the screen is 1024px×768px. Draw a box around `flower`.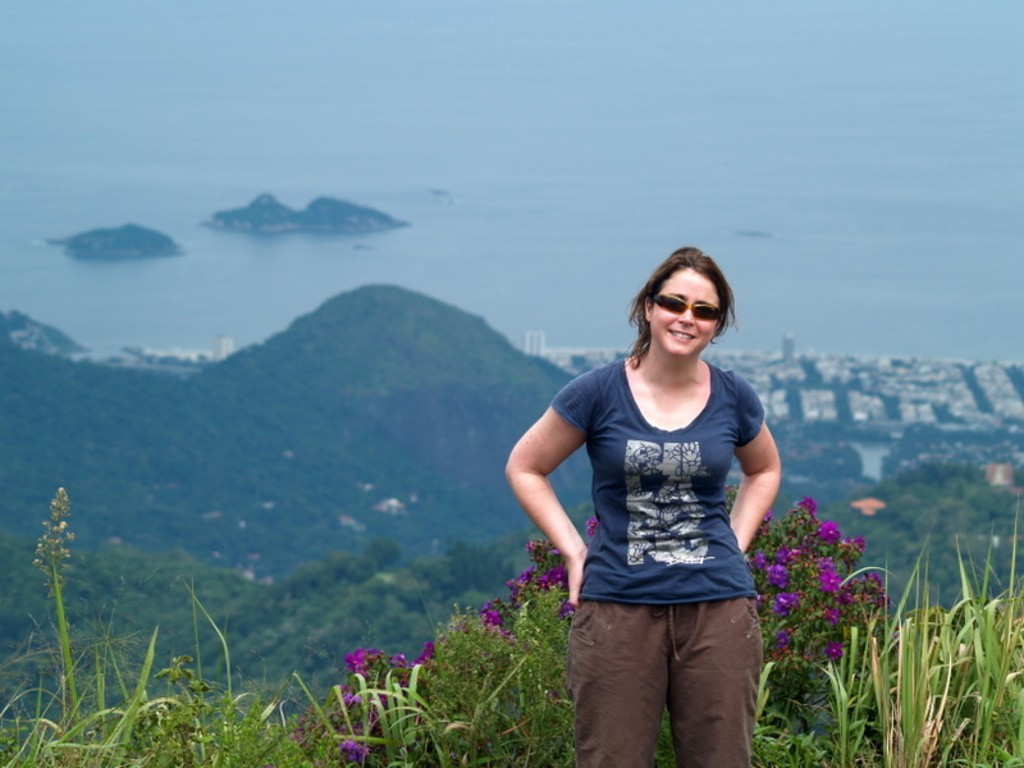
796/493/820/520.
